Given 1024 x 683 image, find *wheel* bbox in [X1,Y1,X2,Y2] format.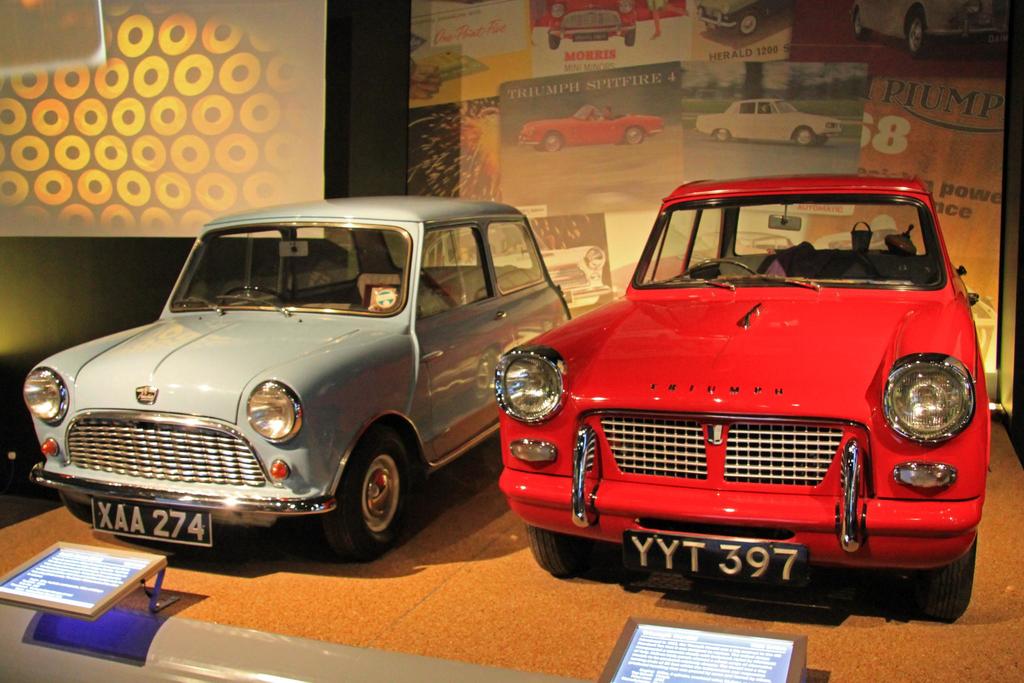
[626,126,645,144].
